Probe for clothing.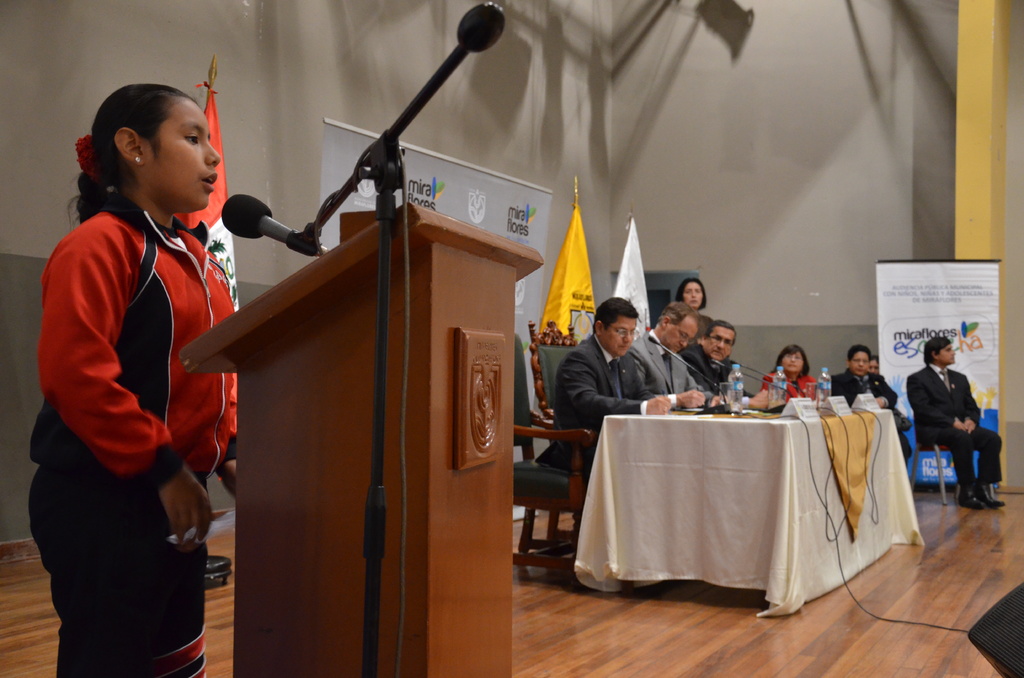
Probe result: bbox(908, 365, 1004, 485).
